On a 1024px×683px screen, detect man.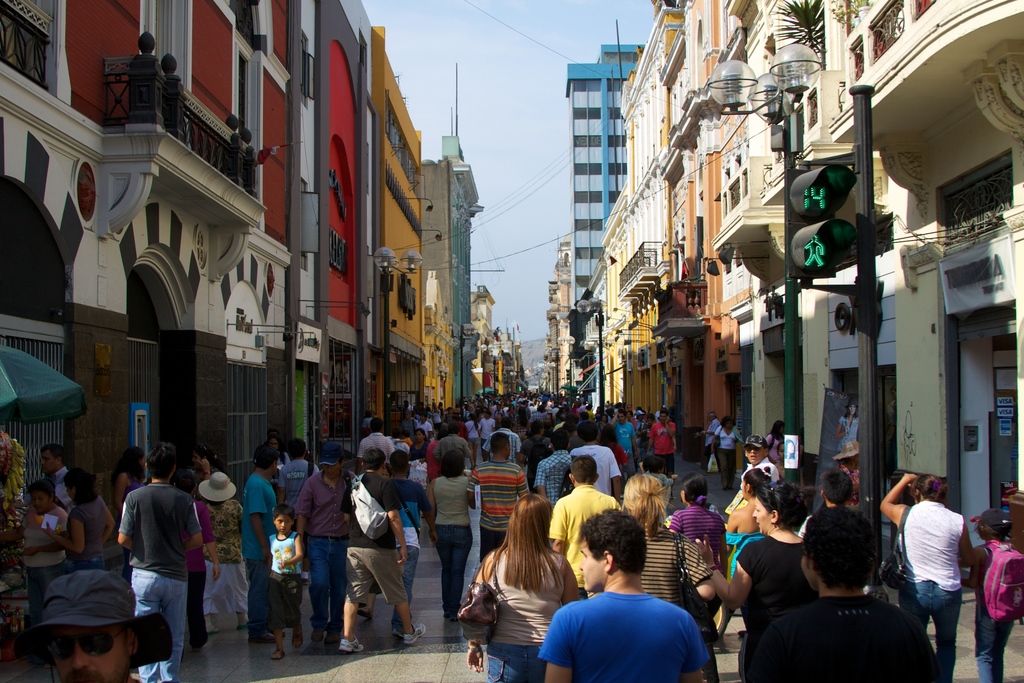
bbox=[536, 428, 572, 504].
